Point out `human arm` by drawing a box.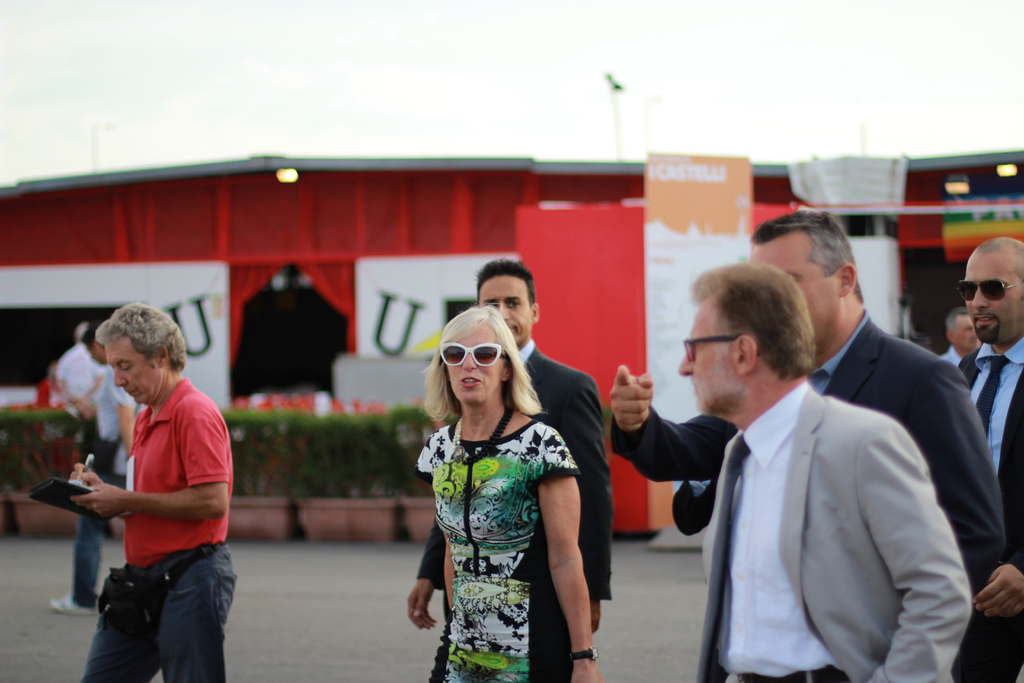
[x1=891, y1=340, x2=1008, y2=673].
